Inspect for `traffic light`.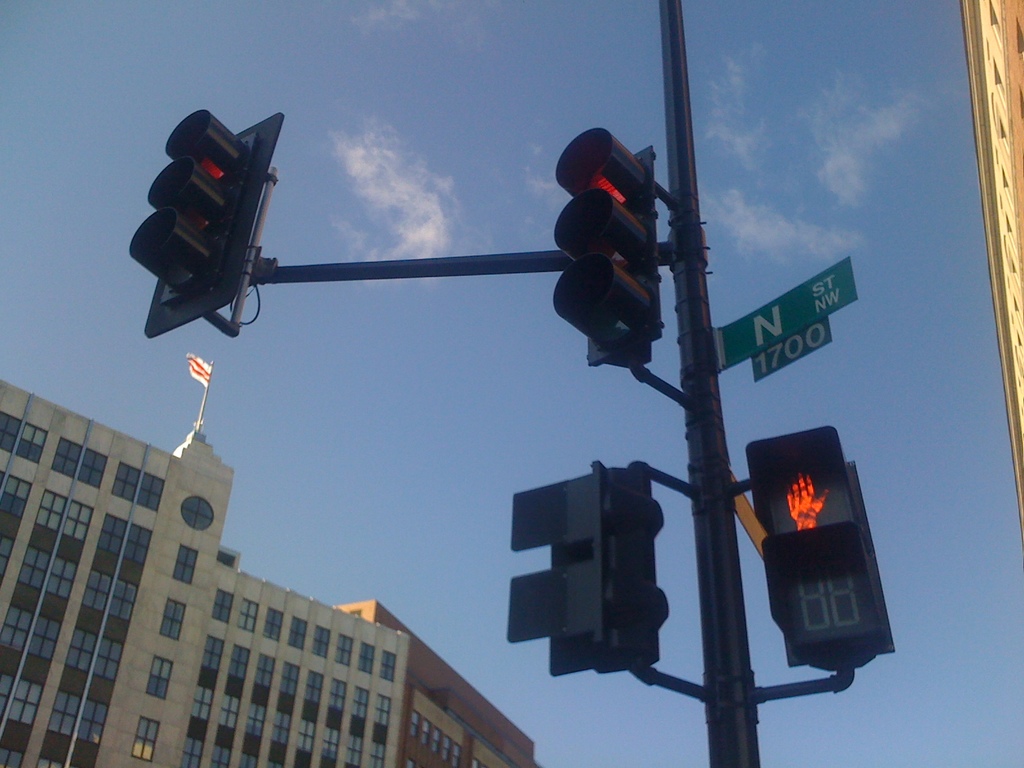
Inspection: crop(745, 426, 898, 680).
